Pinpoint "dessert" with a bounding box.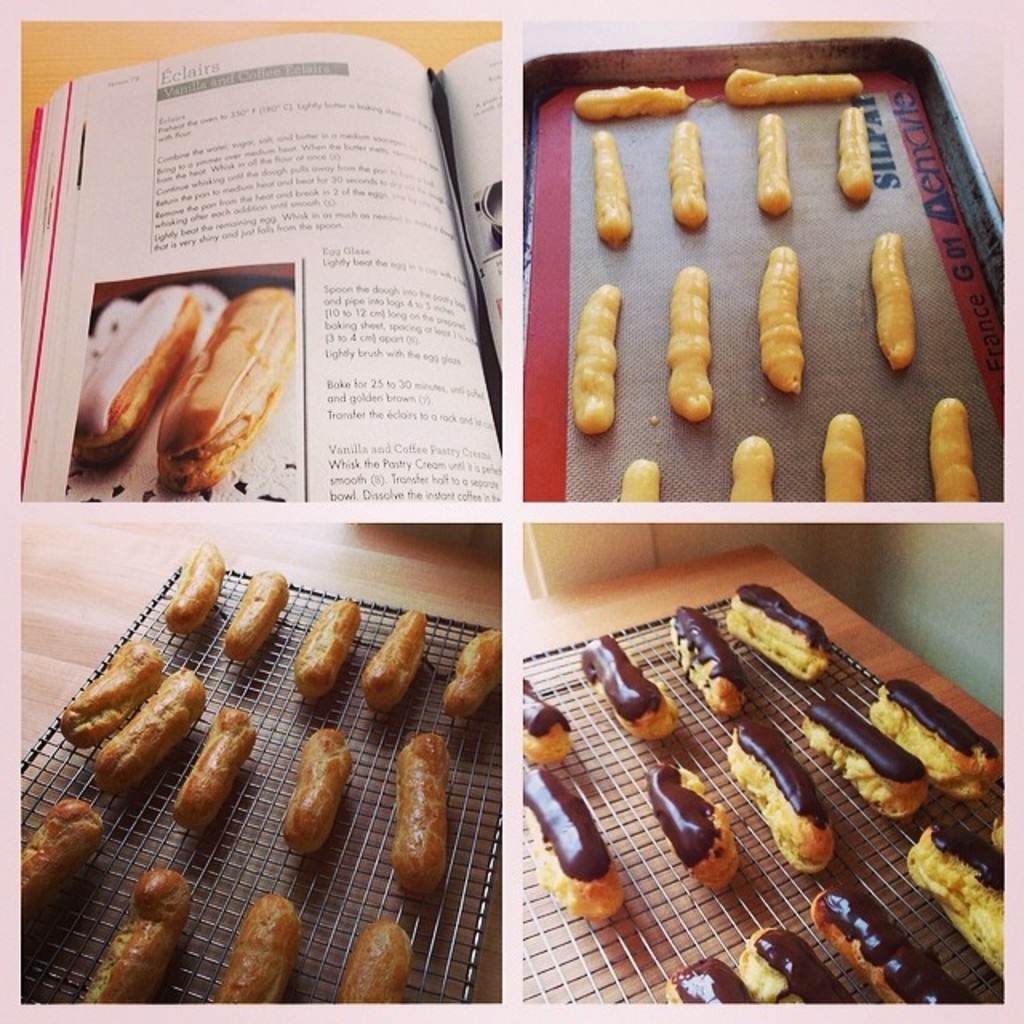
detection(622, 453, 661, 501).
